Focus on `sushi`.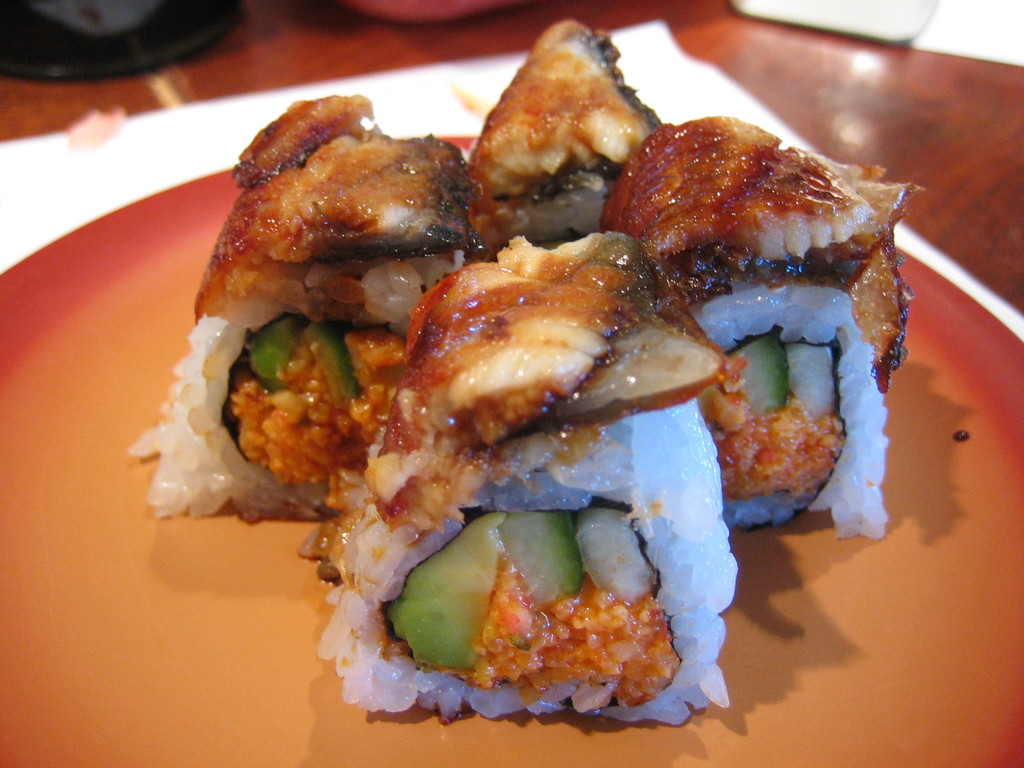
Focused at <bbox>474, 18, 665, 273</bbox>.
